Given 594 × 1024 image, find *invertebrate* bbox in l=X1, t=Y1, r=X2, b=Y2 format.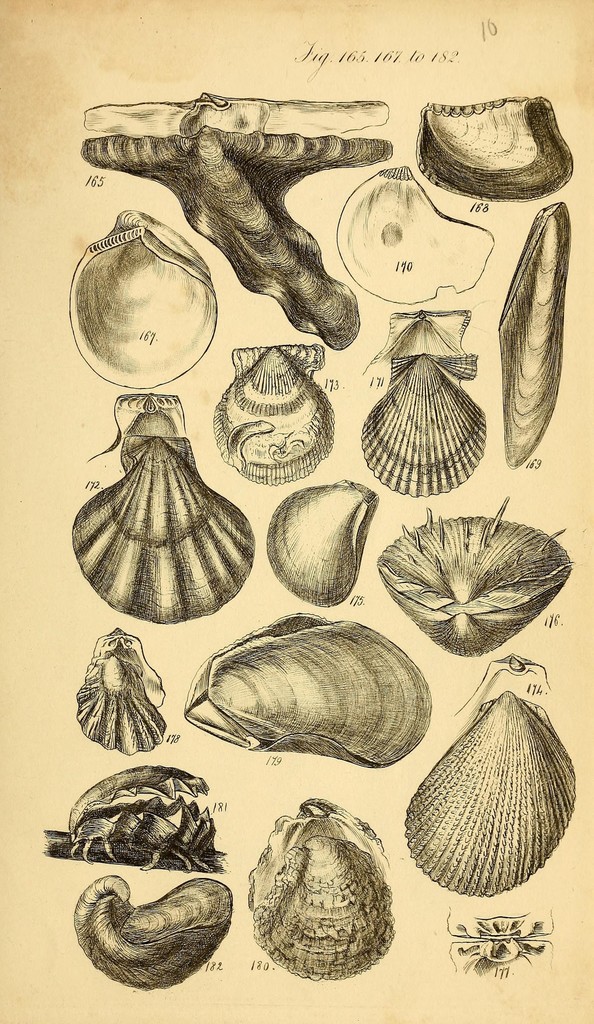
l=74, t=627, r=172, b=757.
